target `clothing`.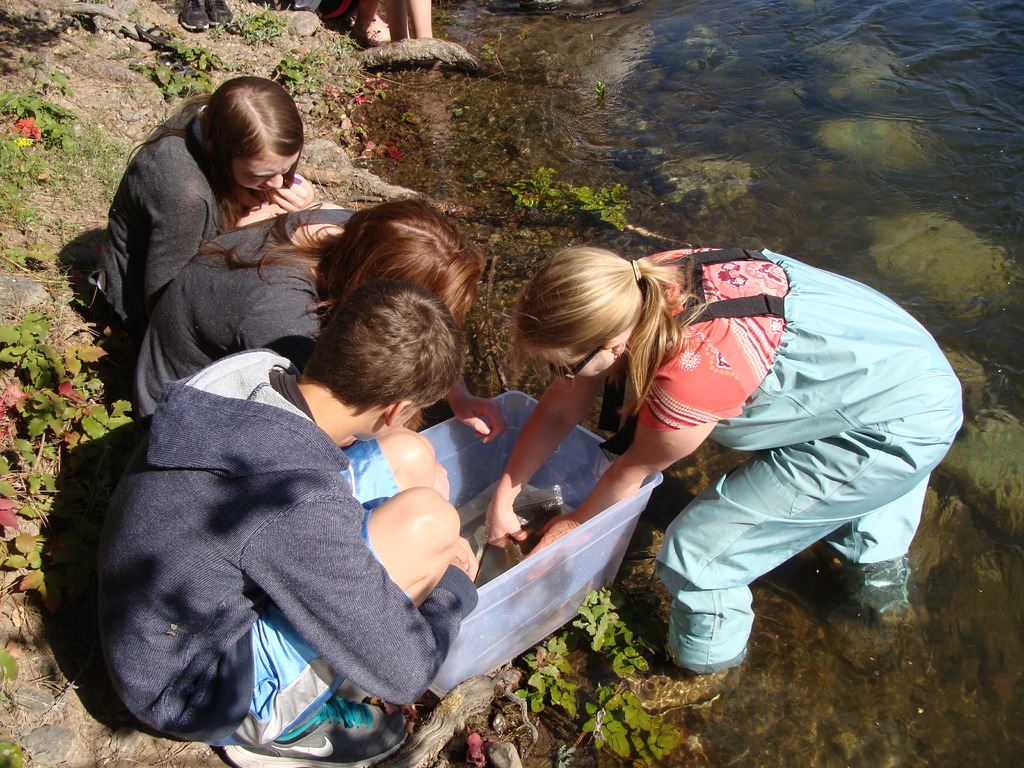
Target region: (x1=79, y1=323, x2=431, y2=767).
